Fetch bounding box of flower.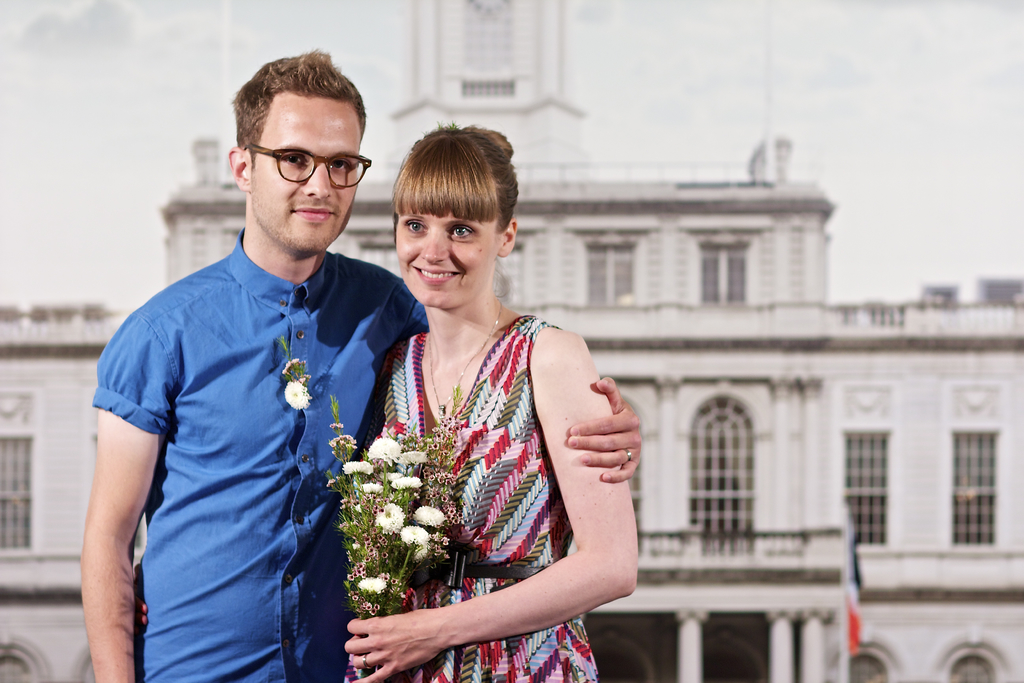
Bbox: <box>392,473,422,492</box>.
